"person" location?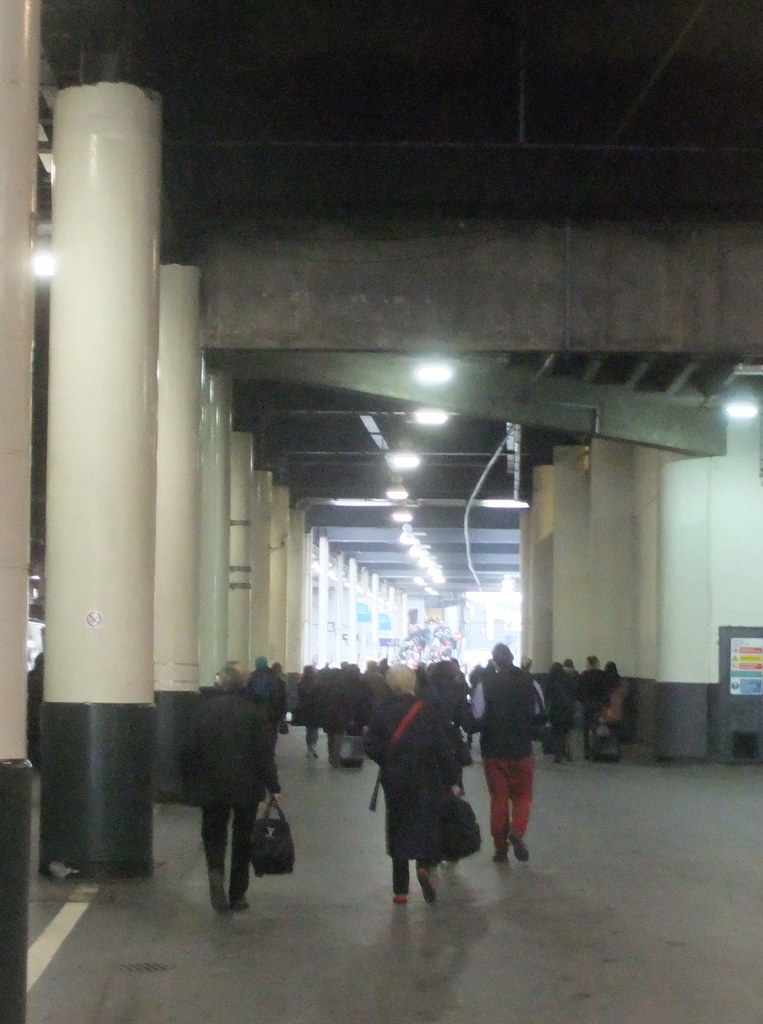
[x1=604, y1=660, x2=636, y2=746]
